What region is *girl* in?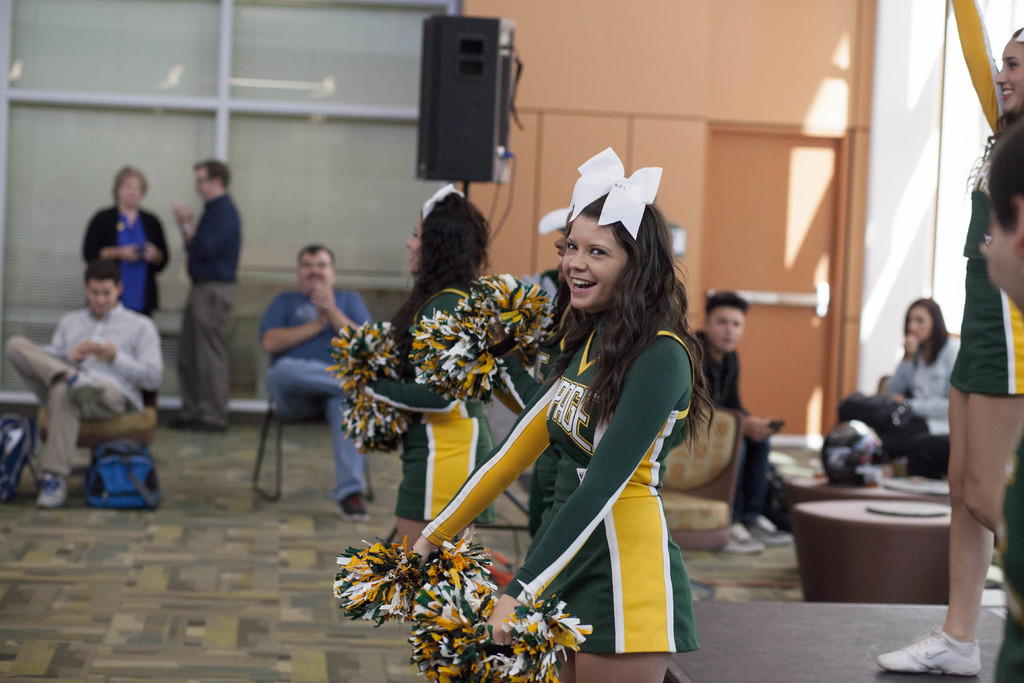
[872, 0, 1023, 677].
